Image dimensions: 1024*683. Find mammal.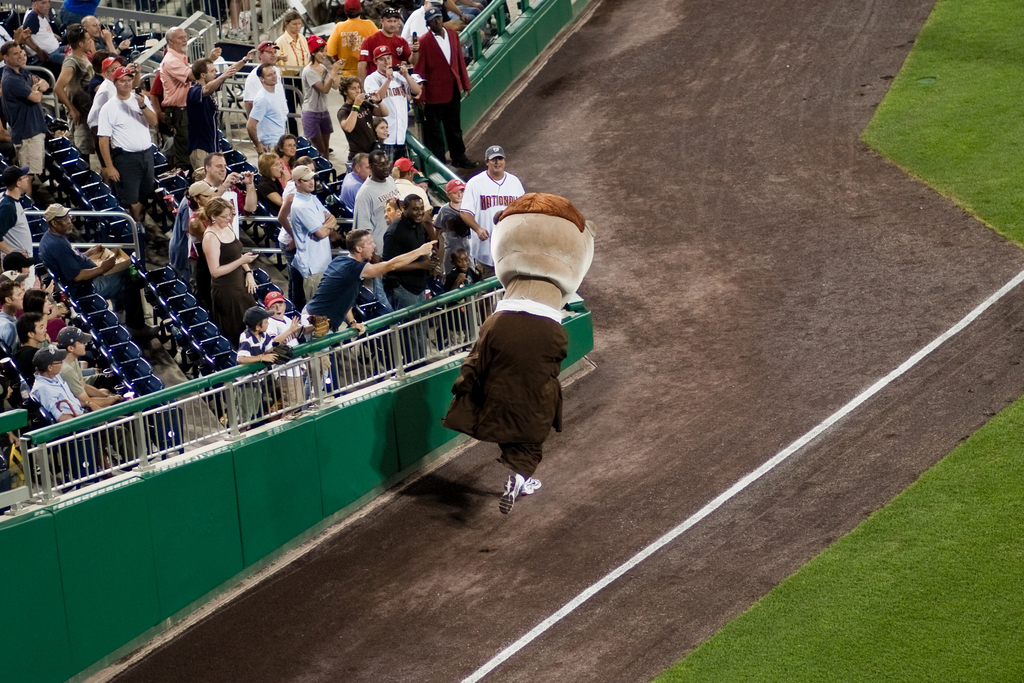
[435,175,467,282].
